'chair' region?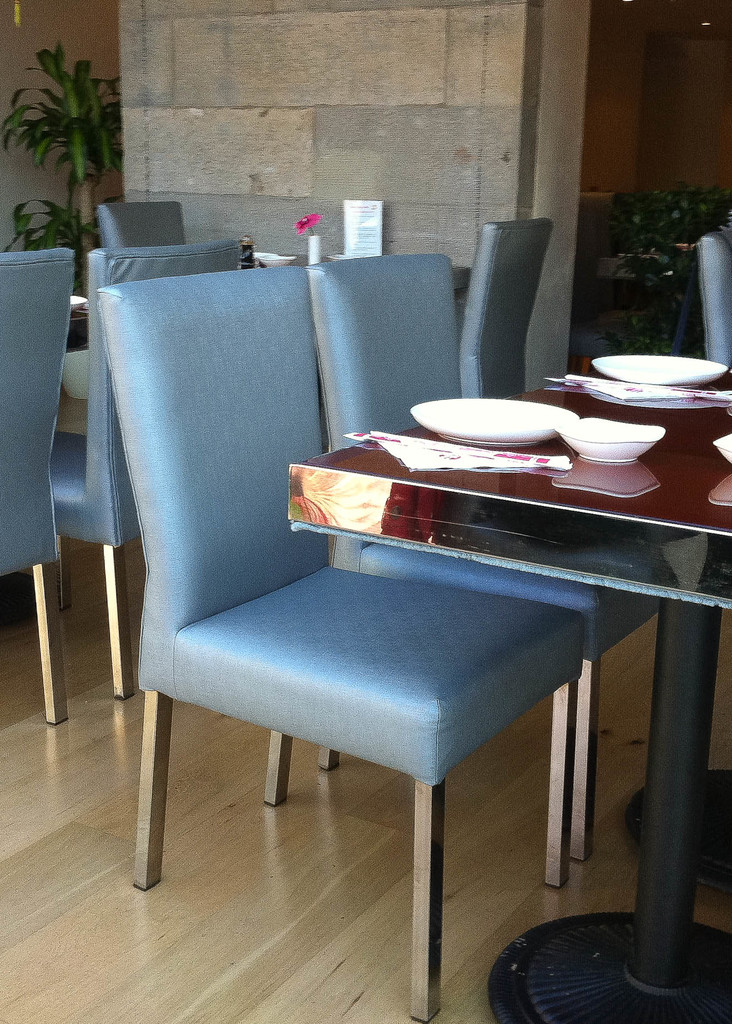
bbox=[300, 257, 679, 860]
